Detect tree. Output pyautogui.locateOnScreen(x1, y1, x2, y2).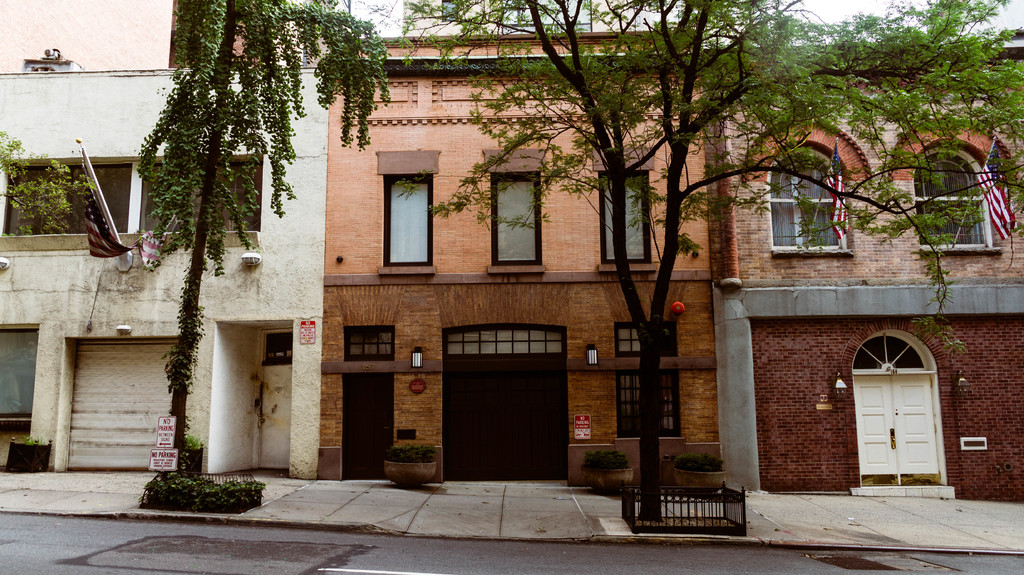
pyautogui.locateOnScreen(141, 0, 390, 475).
